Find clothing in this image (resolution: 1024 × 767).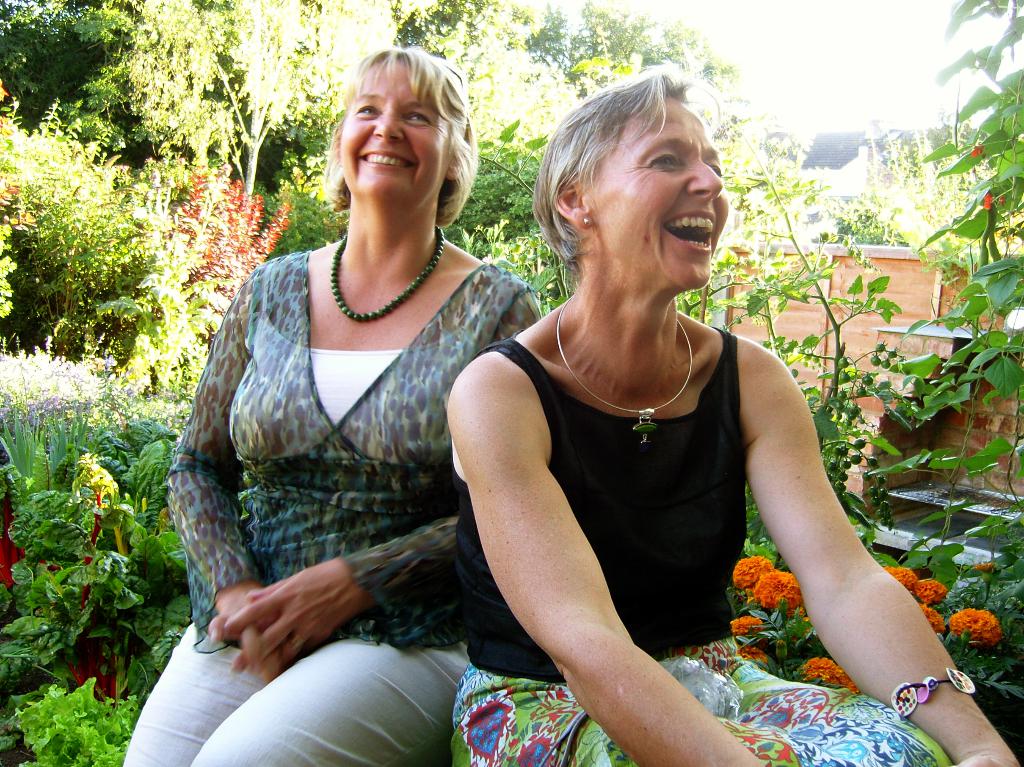
<bbox>159, 201, 509, 712</bbox>.
